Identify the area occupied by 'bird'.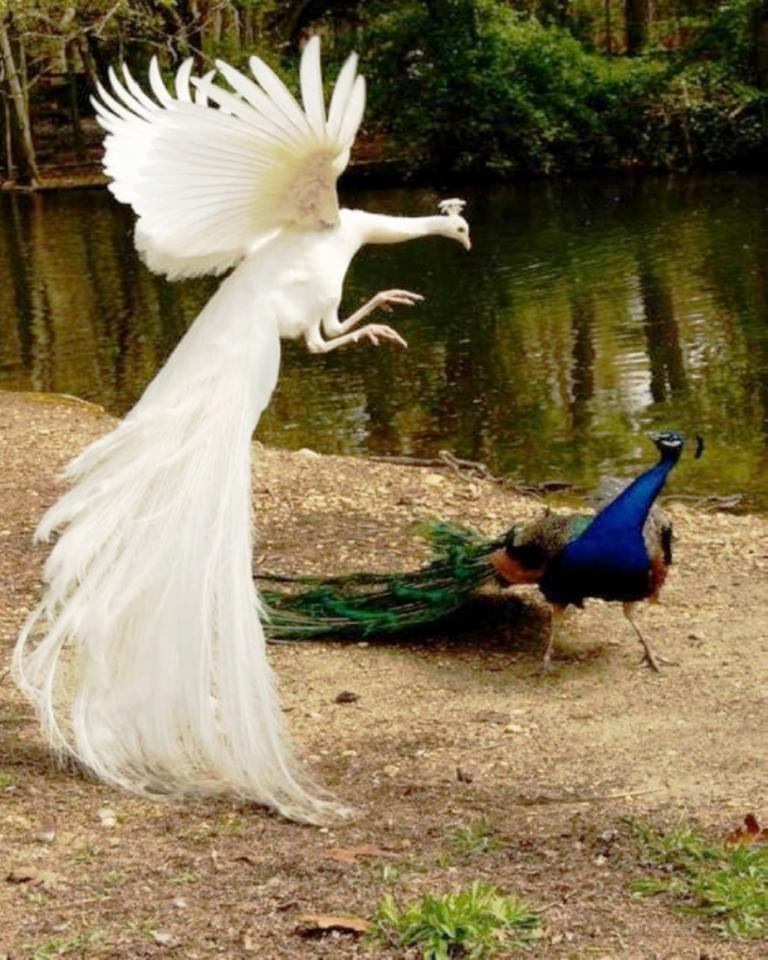
Area: bbox=[1, 13, 473, 838].
